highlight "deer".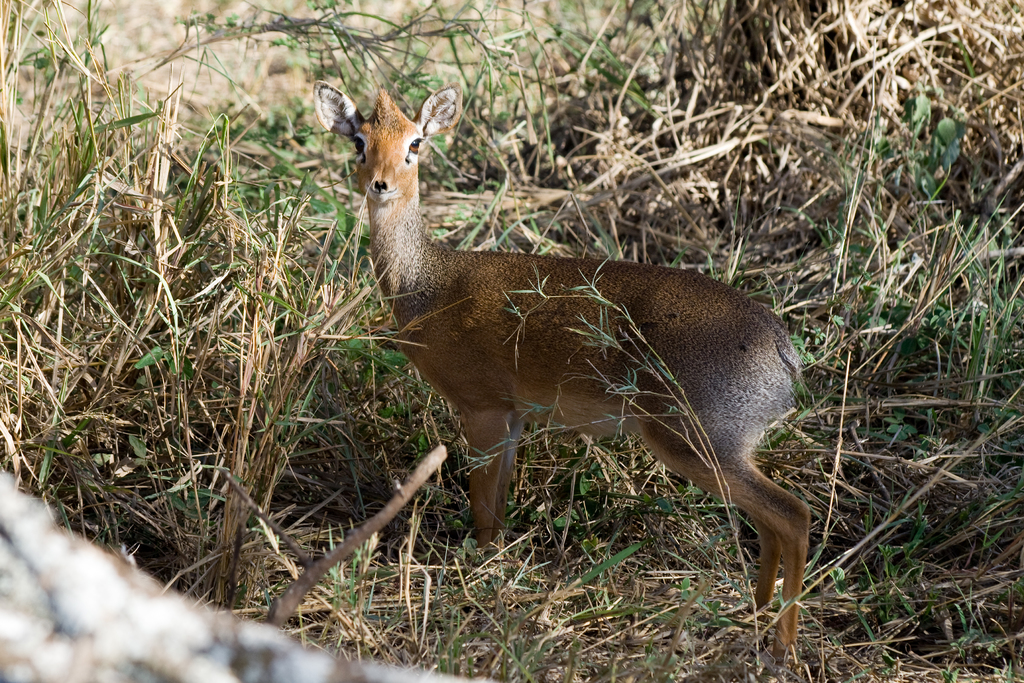
Highlighted region: select_region(313, 78, 806, 666).
